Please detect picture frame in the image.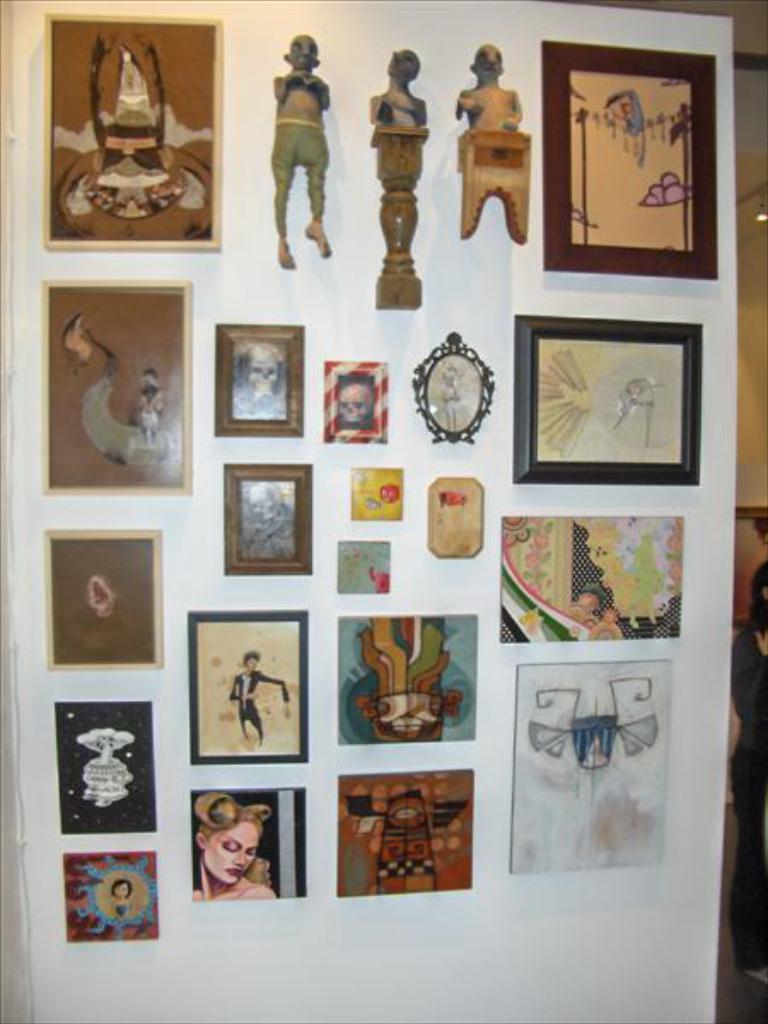
(x1=215, y1=323, x2=304, y2=439).
